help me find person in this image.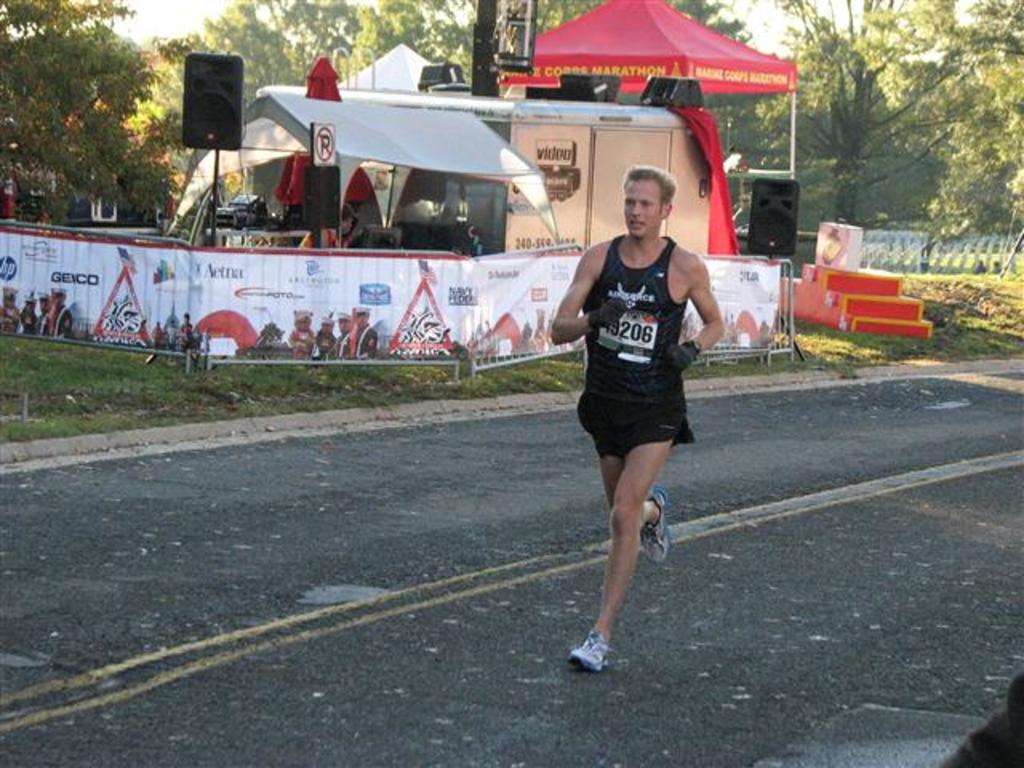
Found it: l=546, t=182, r=715, b=659.
